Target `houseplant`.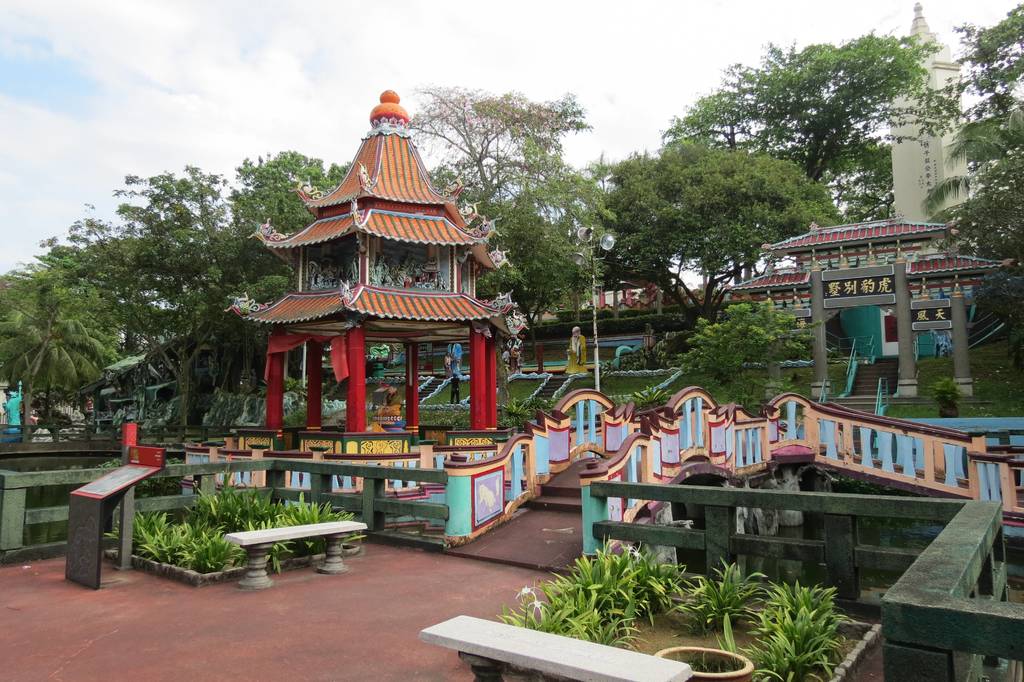
Target region: <bbox>930, 375, 967, 420</bbox>.
